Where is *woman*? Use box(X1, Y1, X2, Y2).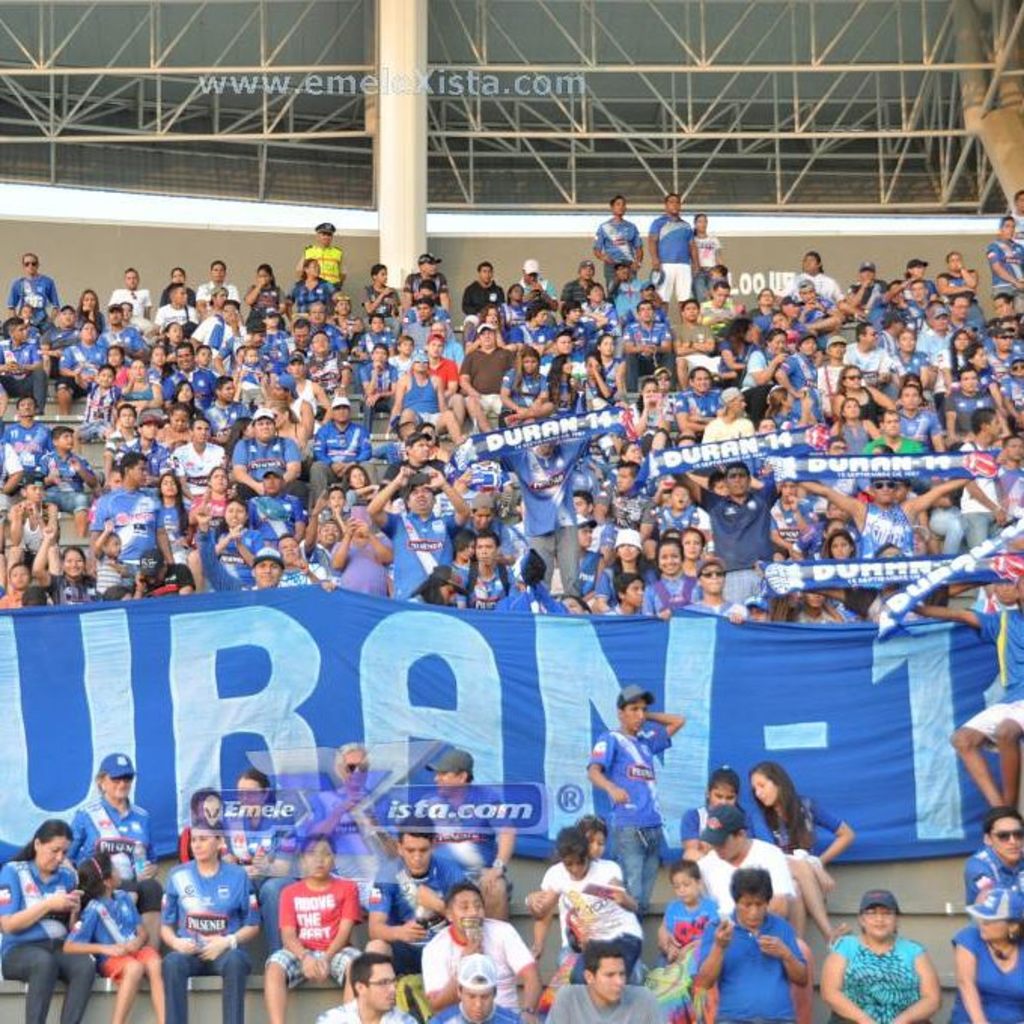
box(158, 474, 190, 547).
